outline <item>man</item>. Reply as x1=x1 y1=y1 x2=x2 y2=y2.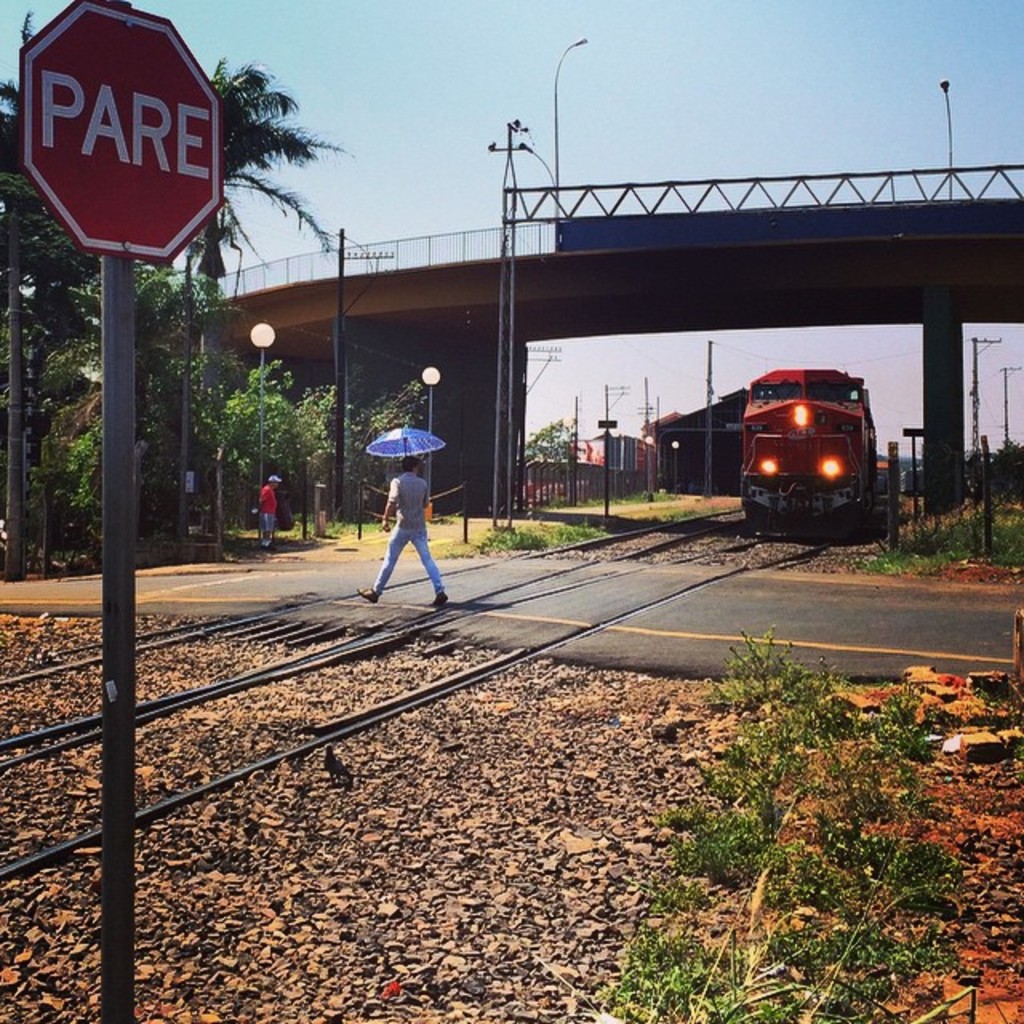
x1=365 y1=389 x2=469 y2=622.
